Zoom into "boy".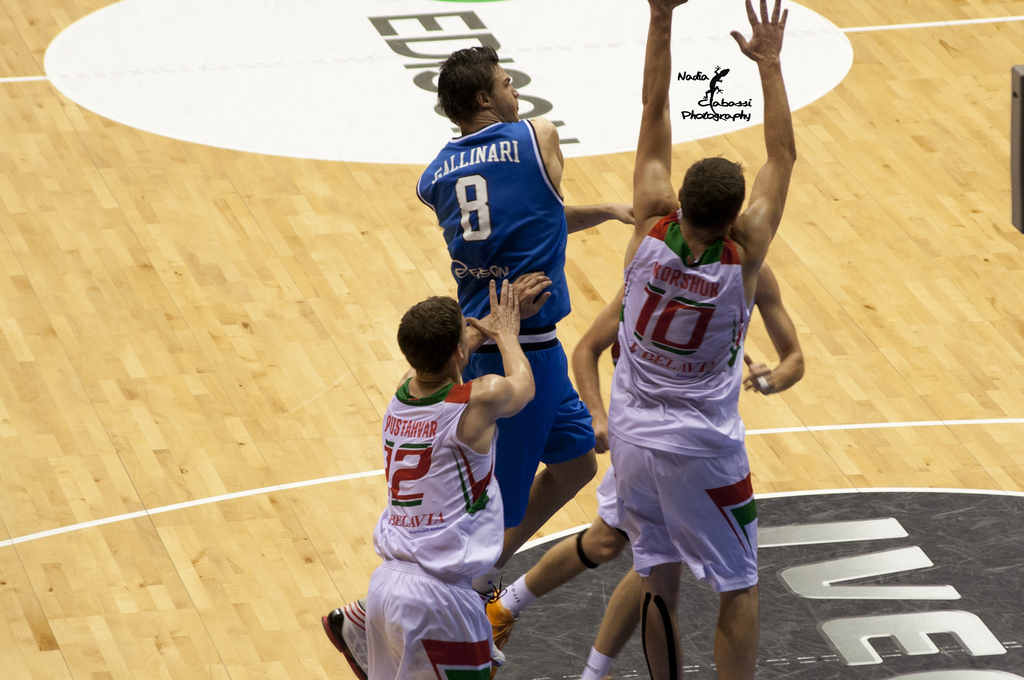
Zoom target: pyautogui.locateOnScreen(566, 136, 804, 670).
